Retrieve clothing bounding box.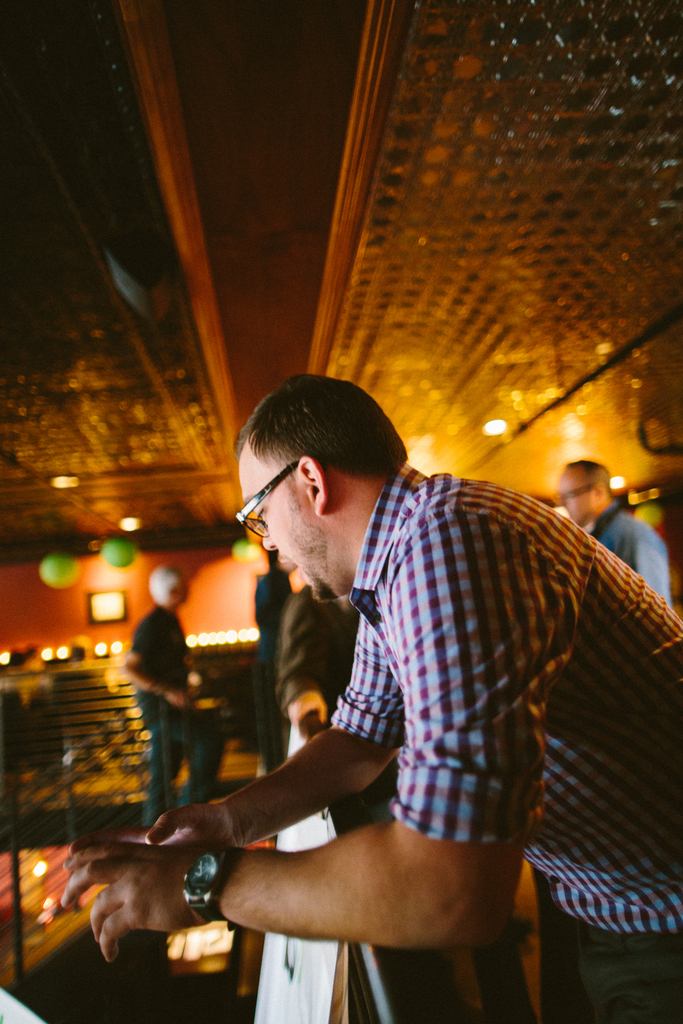
Bounding box: box=[139, 596, 228, 817].
